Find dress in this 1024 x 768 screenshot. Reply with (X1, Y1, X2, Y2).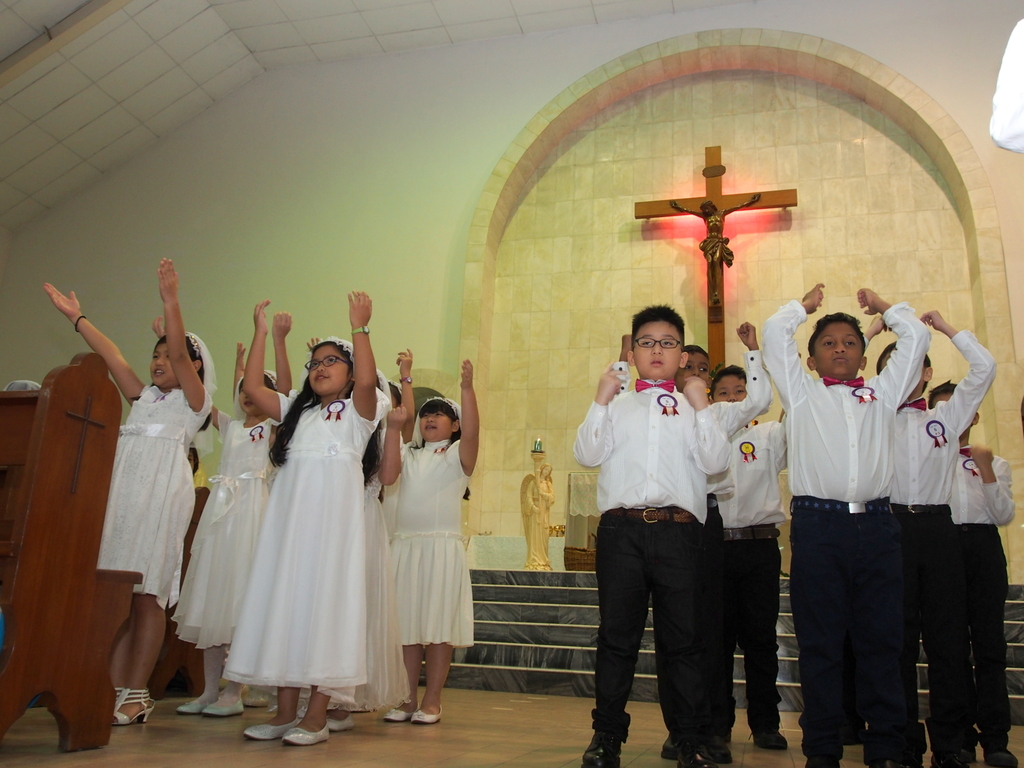
(90, 325, 201, 609).
